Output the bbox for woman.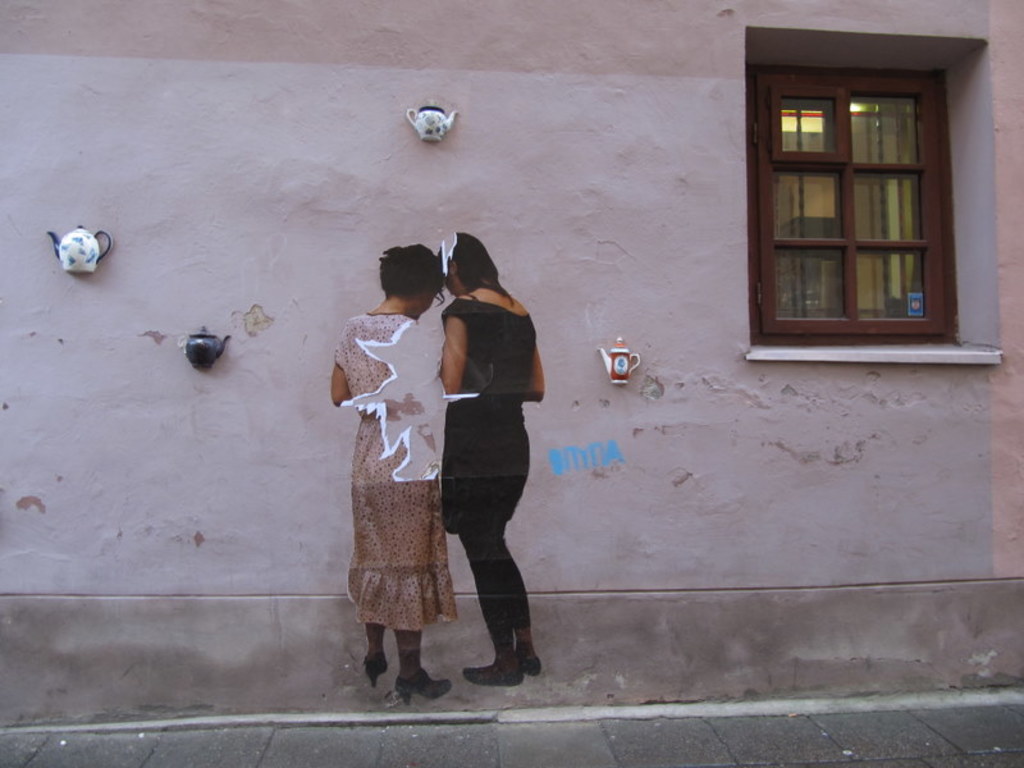
{"x1": 430, "y1": 232, "x2": 540, "y2": 686}.
